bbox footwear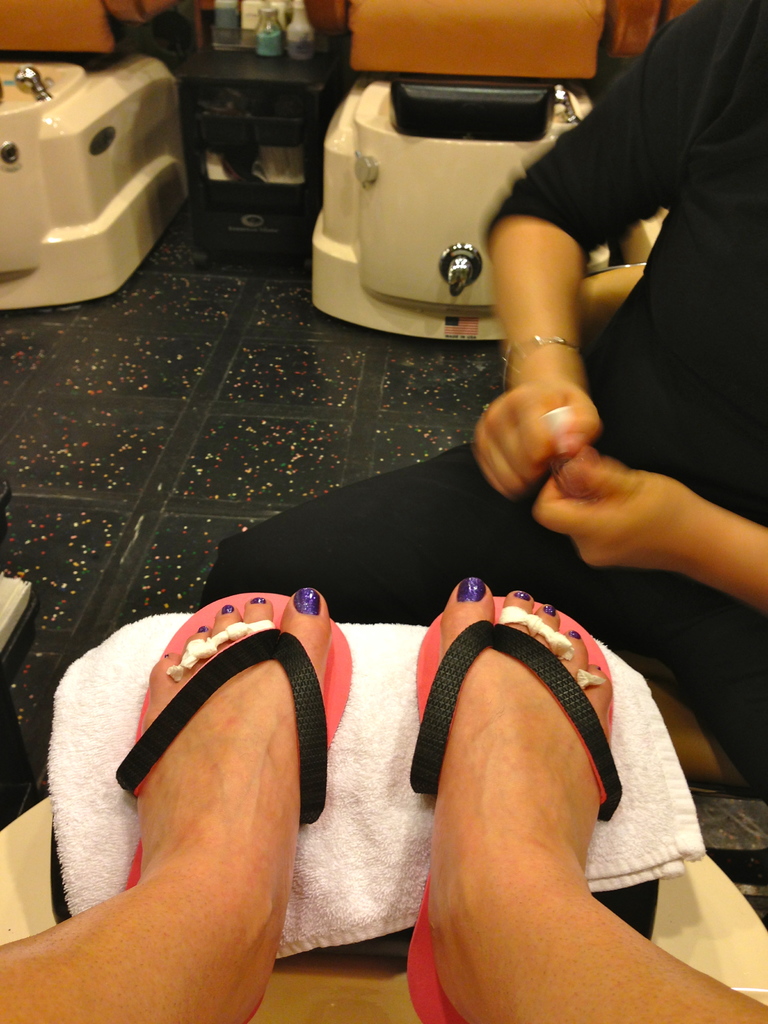
select_region(49, 596, 363, 1002)
